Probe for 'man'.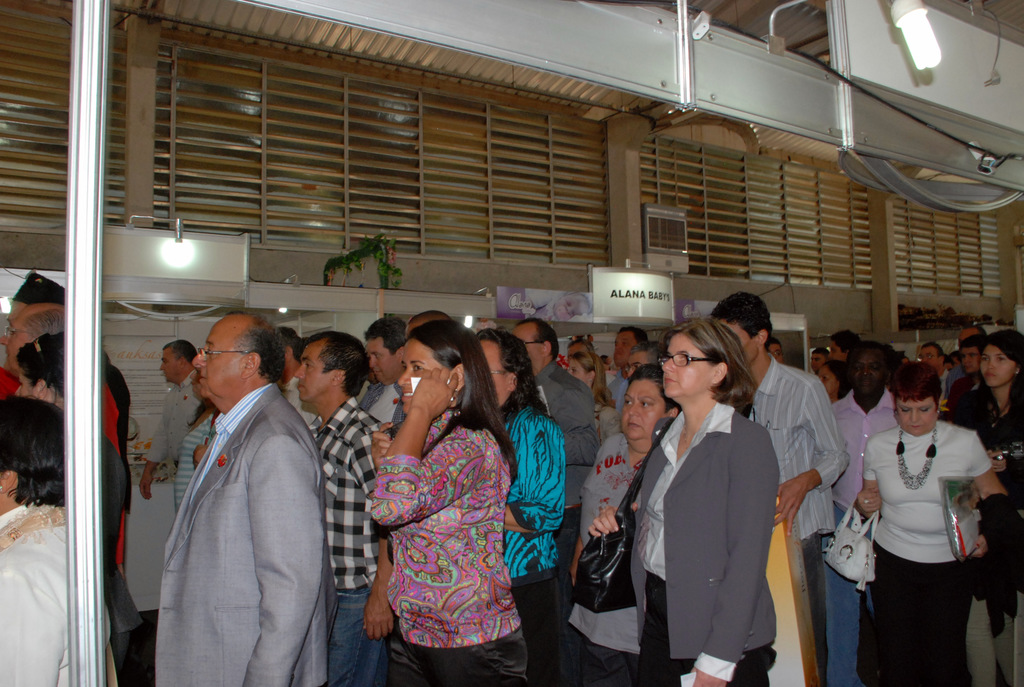
Probe result: 145, 300, 339, 659.
